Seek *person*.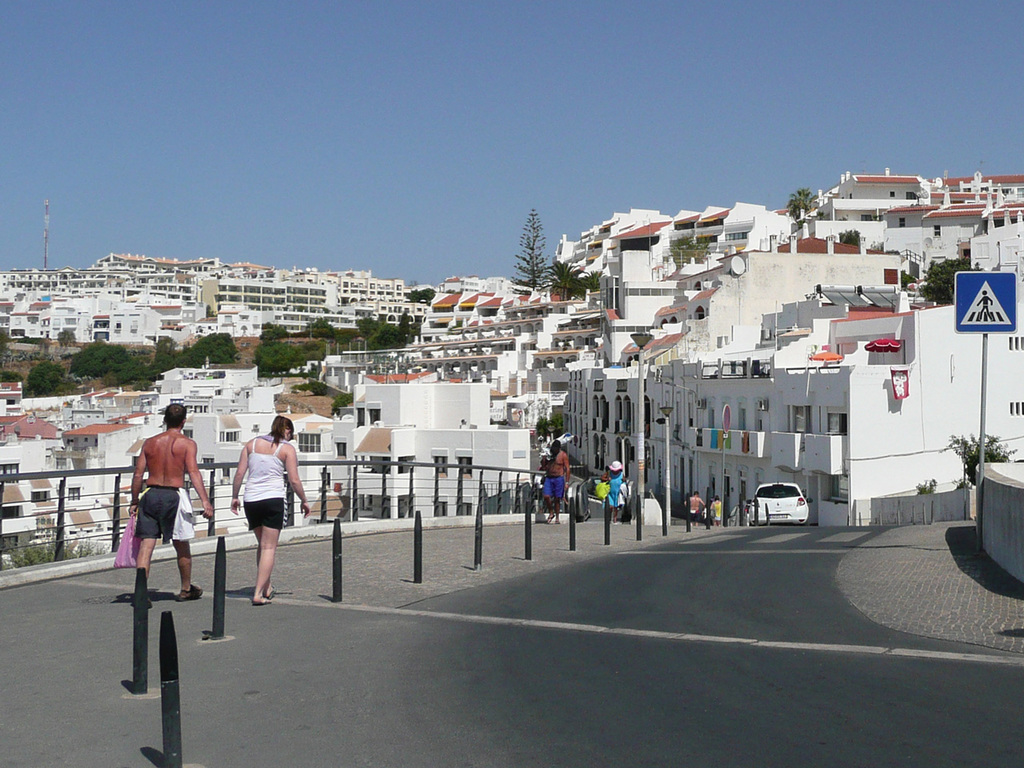
bbox(707, 491, 724, 525).
